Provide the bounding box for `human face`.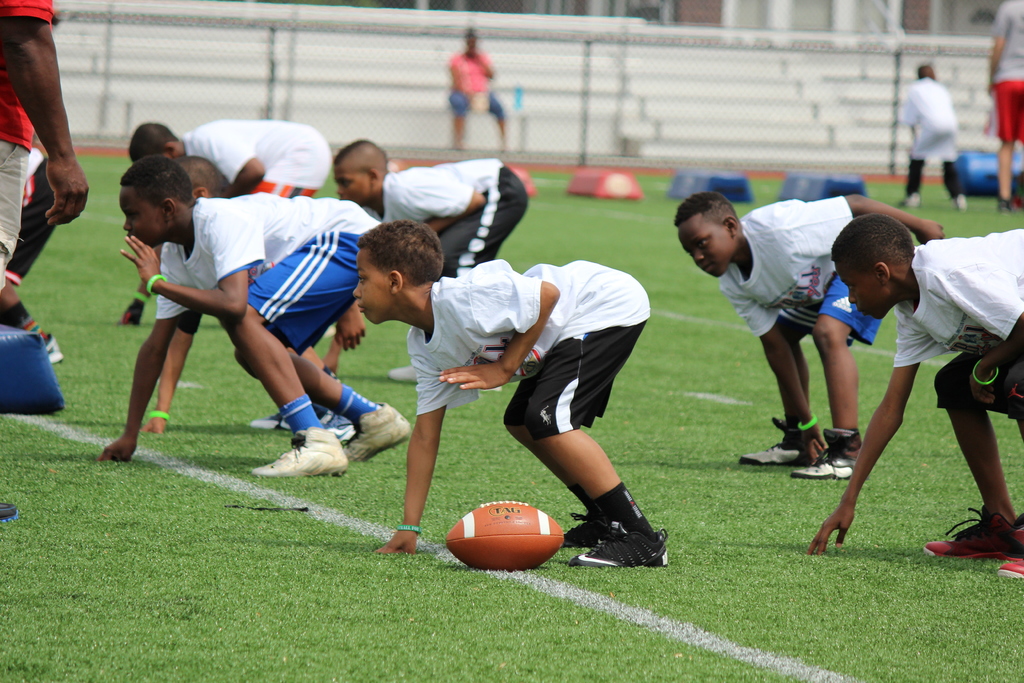
rect(840, 274, 884, 327).
